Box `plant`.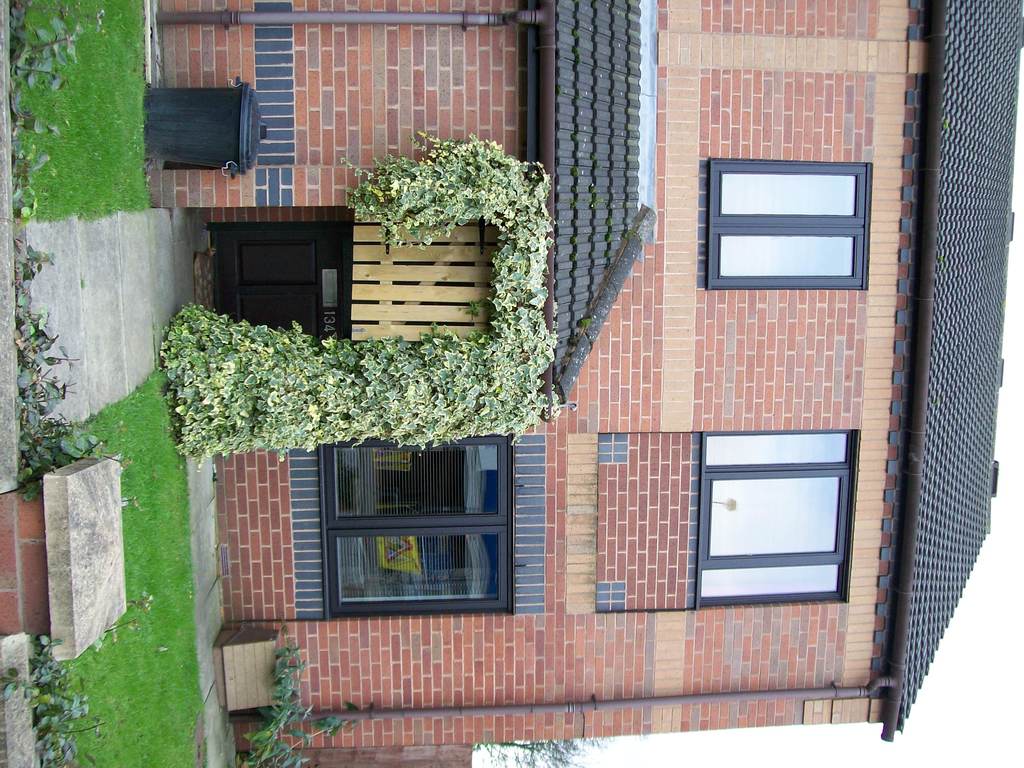
226:614:366:767.
